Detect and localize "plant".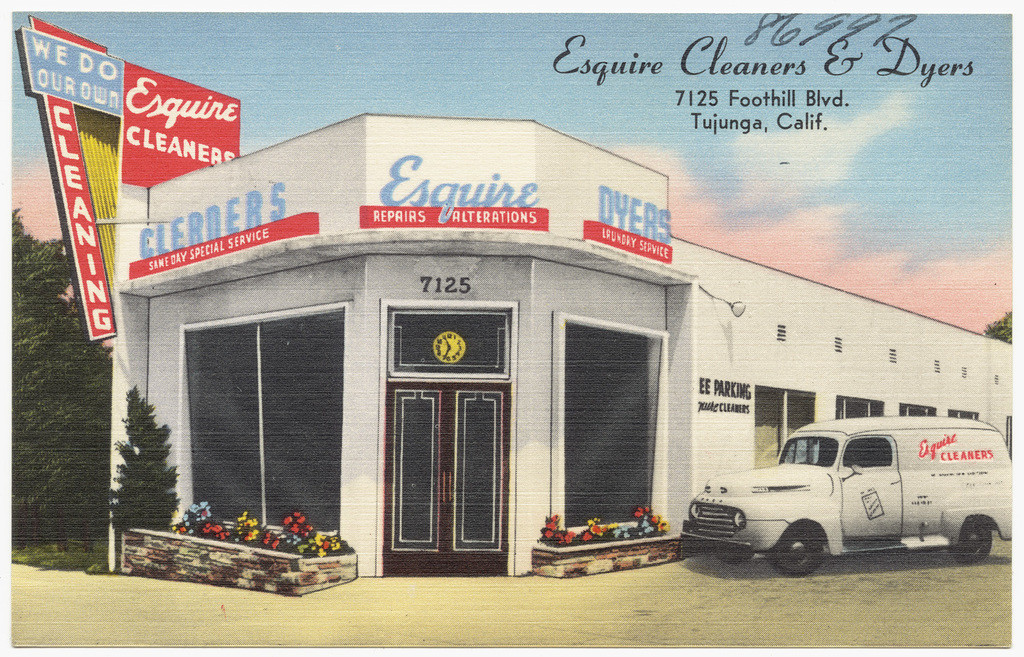
Localized at Rect(175, 500, 214, 533).
